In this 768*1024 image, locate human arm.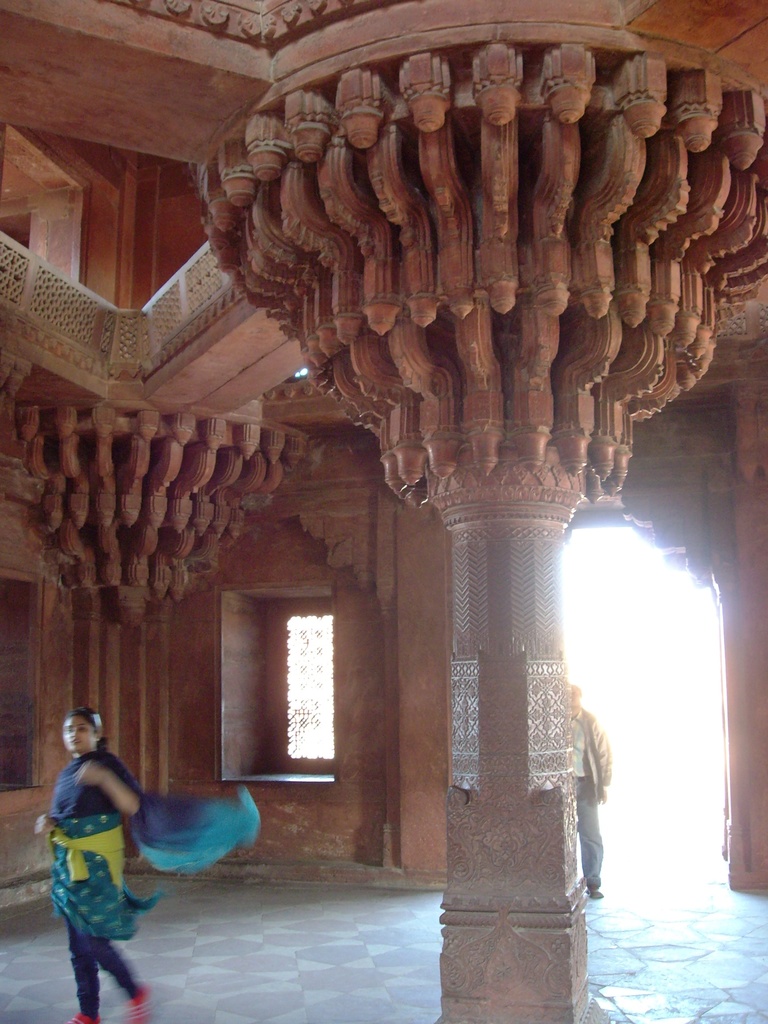
Bounding box: crop(586, 709, 611, 802).
